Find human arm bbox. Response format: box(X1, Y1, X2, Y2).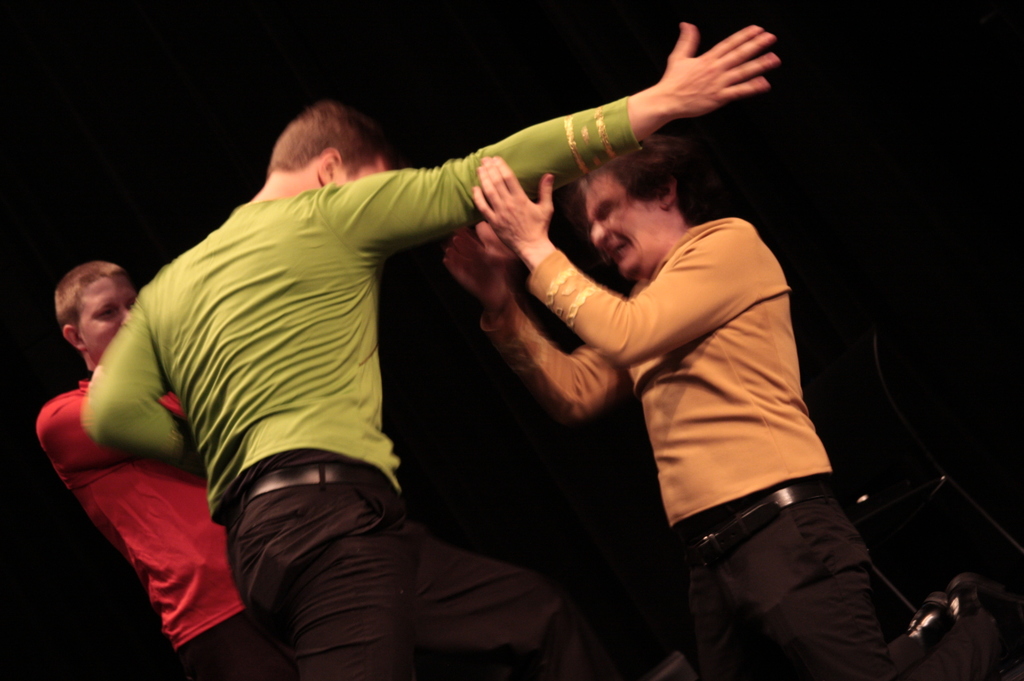
box(80, 295, 206, 486).
